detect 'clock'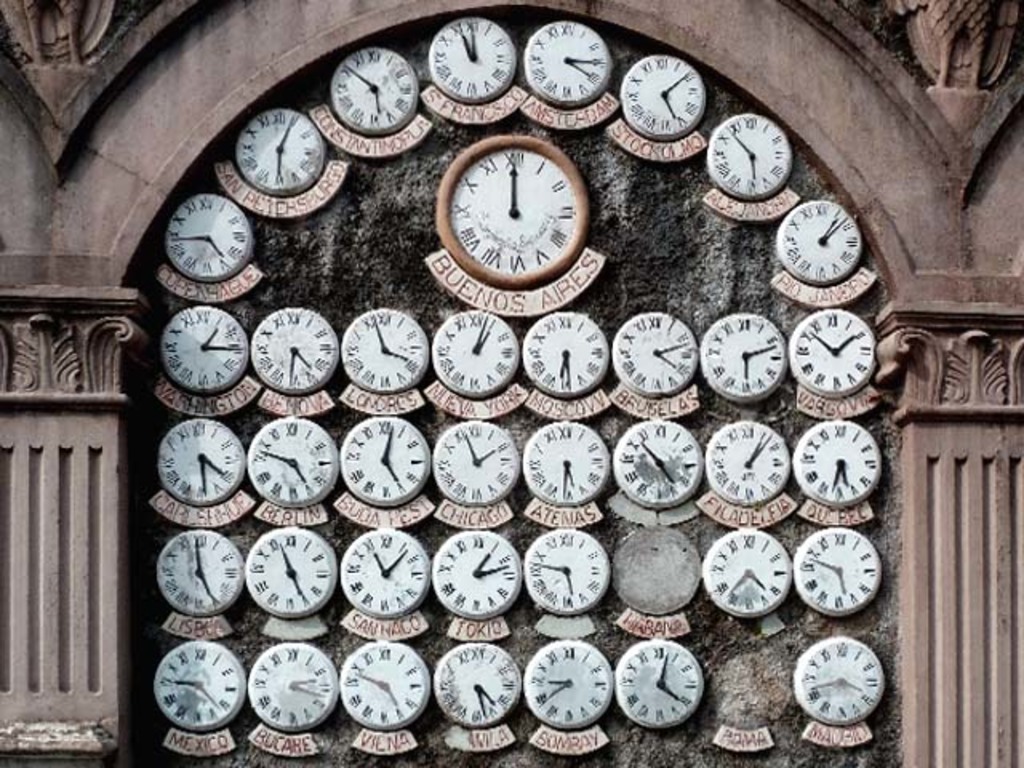
select_region(339, 413, 424, 506)
